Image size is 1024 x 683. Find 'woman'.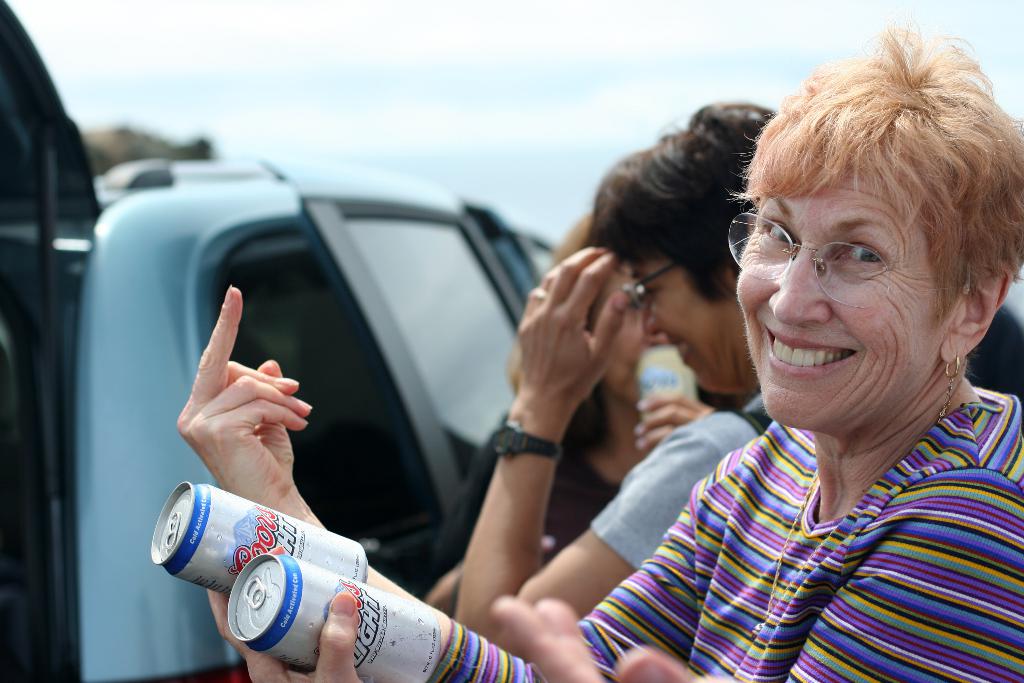
[x1=177, y1=24, x2=1023, y2=682].
